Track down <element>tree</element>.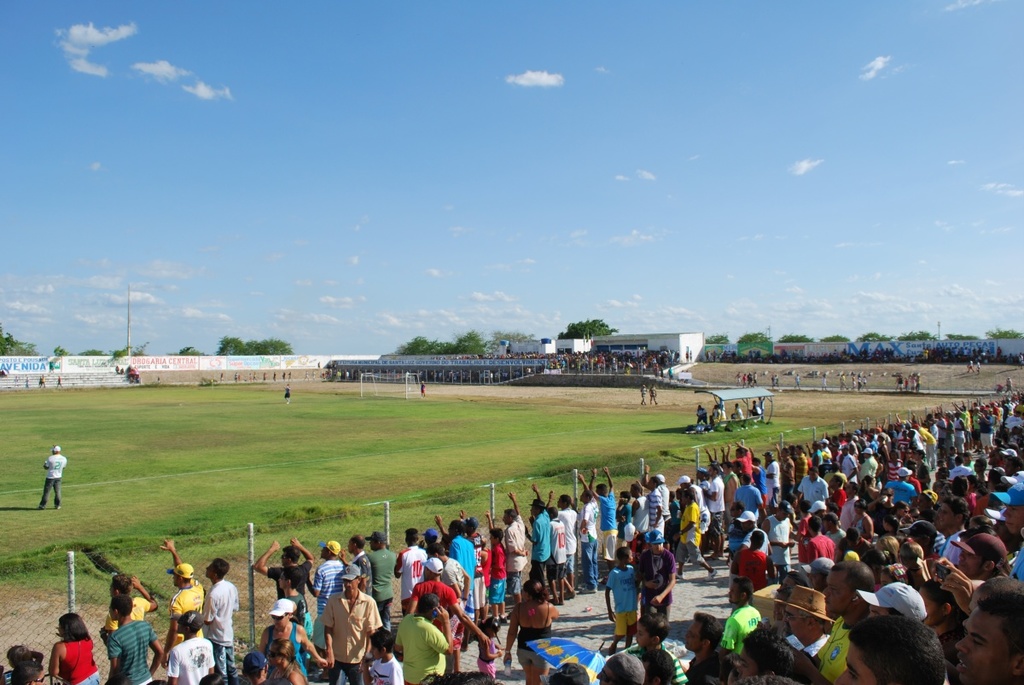
Tracked to bbox=(558, 317, 620, 338).
